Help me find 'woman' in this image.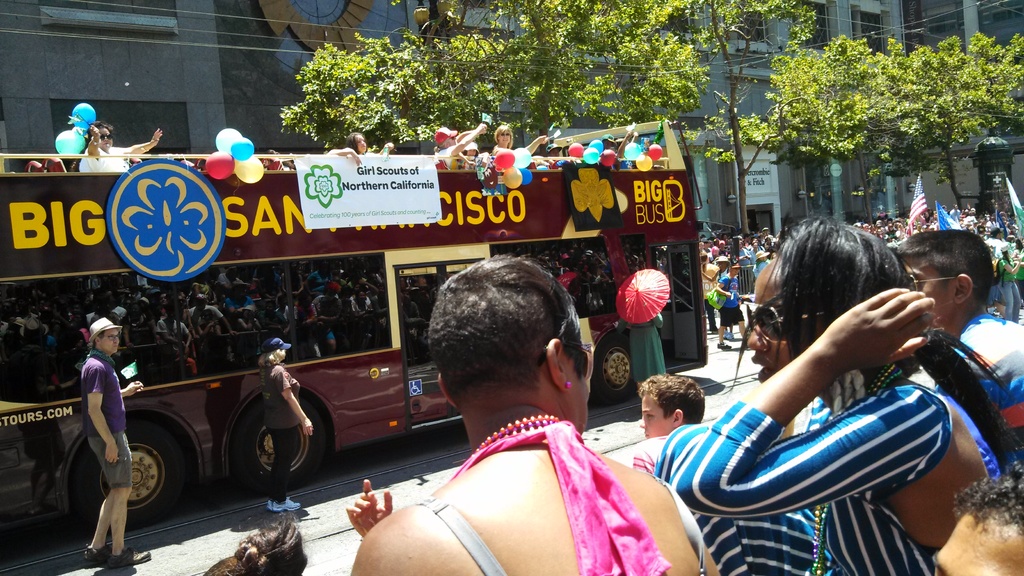
Found it: 491/124/548/158.
